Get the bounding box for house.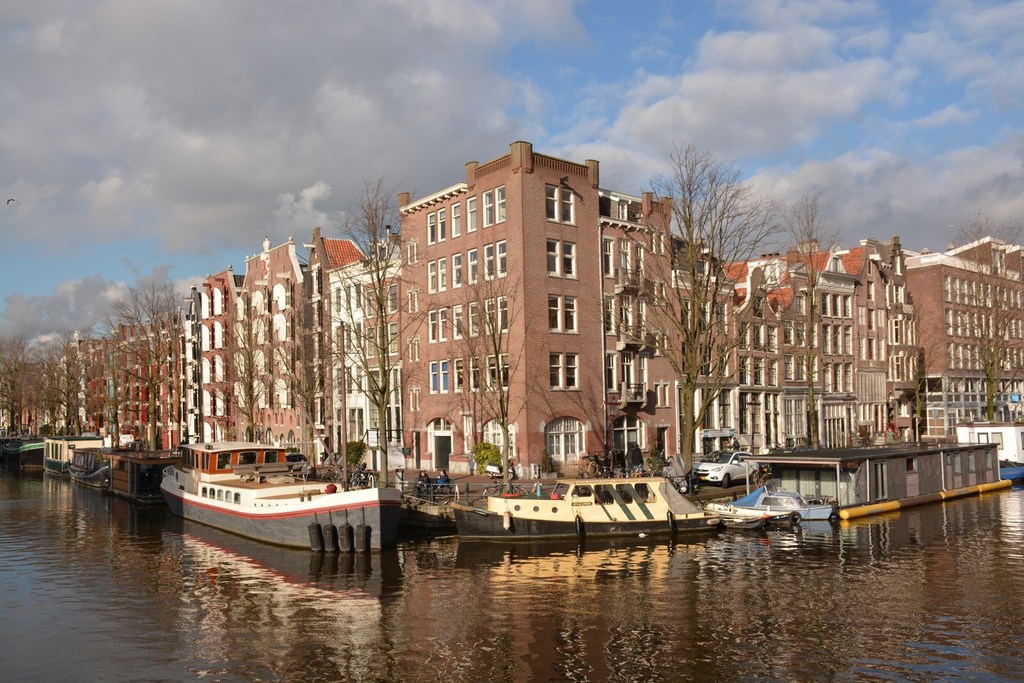
bbox=(195, 275, 248, 434).
